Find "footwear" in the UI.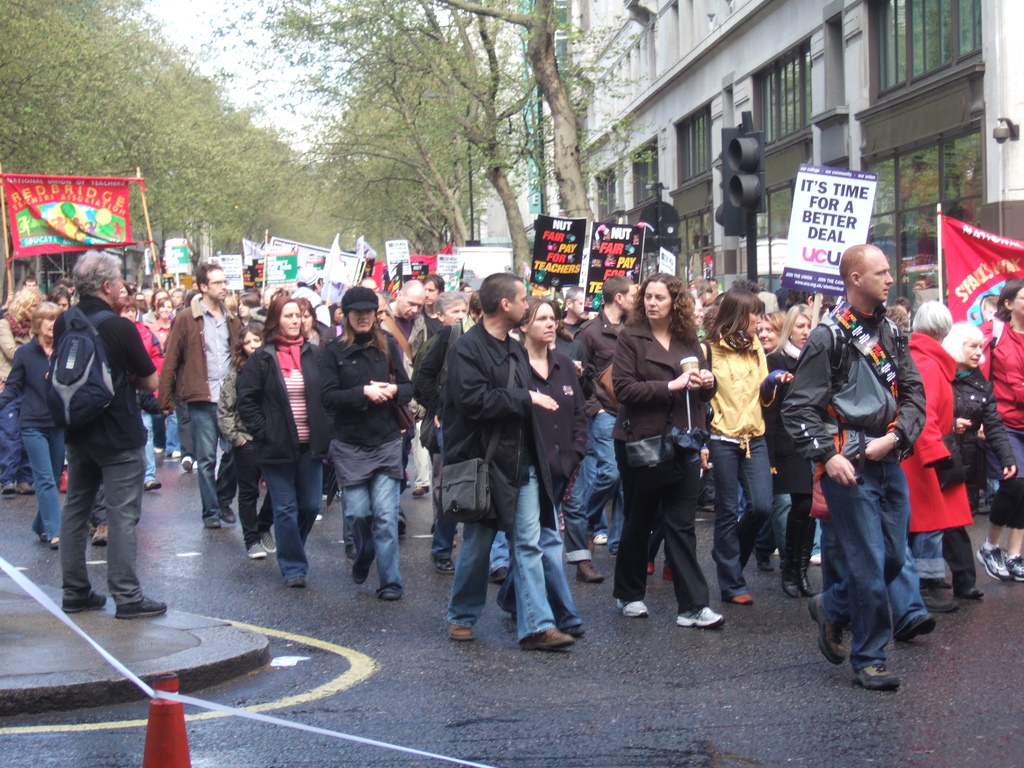
UI element at detection(806, 593, 845, 667).
